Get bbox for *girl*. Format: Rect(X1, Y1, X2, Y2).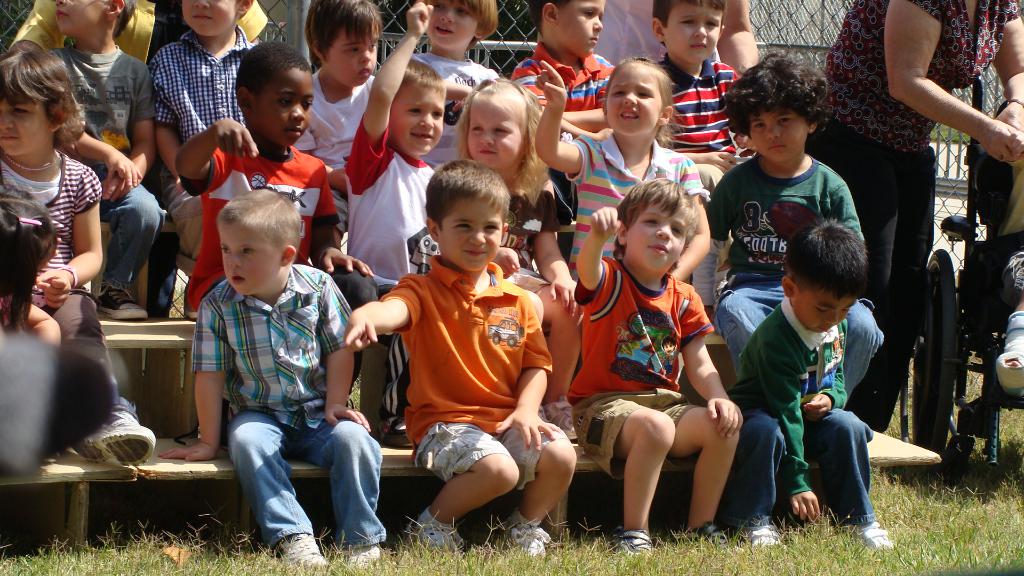
Rect(4, 35, 110, 375).
